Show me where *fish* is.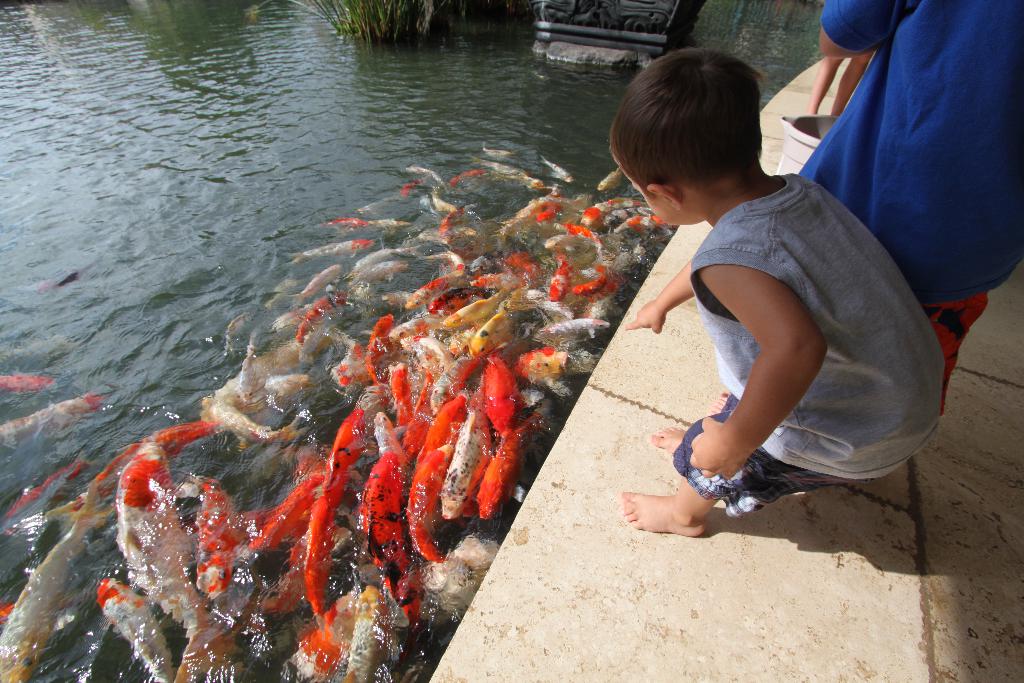
*fish* is at left=372, top=413, right=406, bottom=483.
